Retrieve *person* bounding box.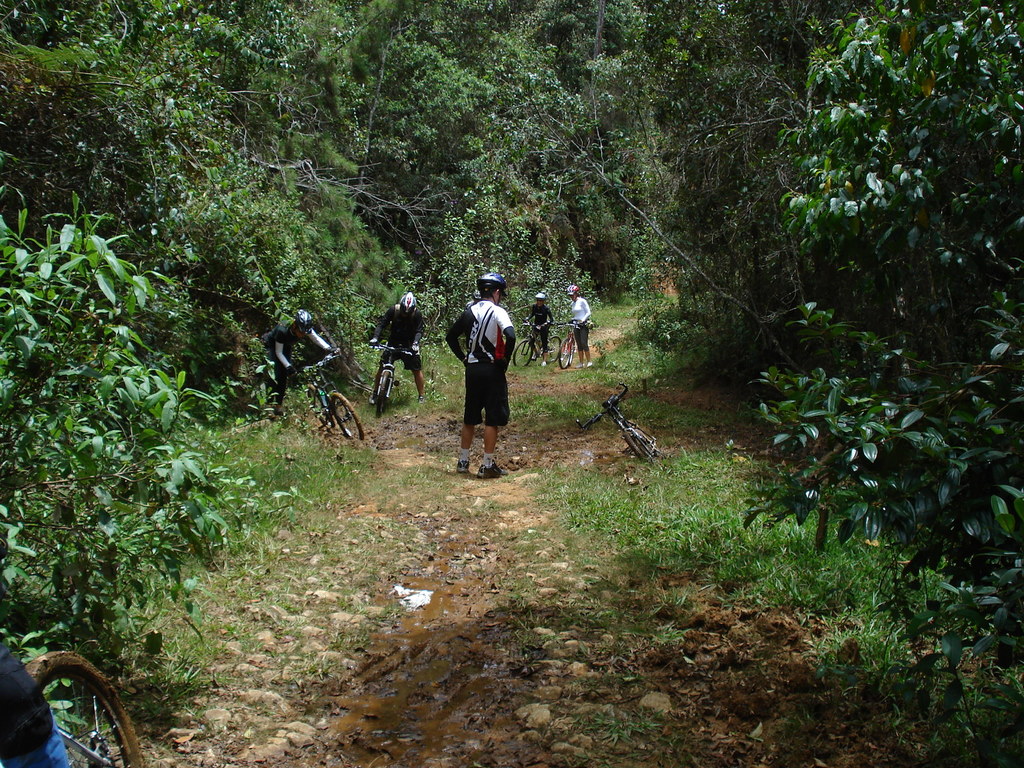
Bounding box: Rect(524, 289, 547, 352).
